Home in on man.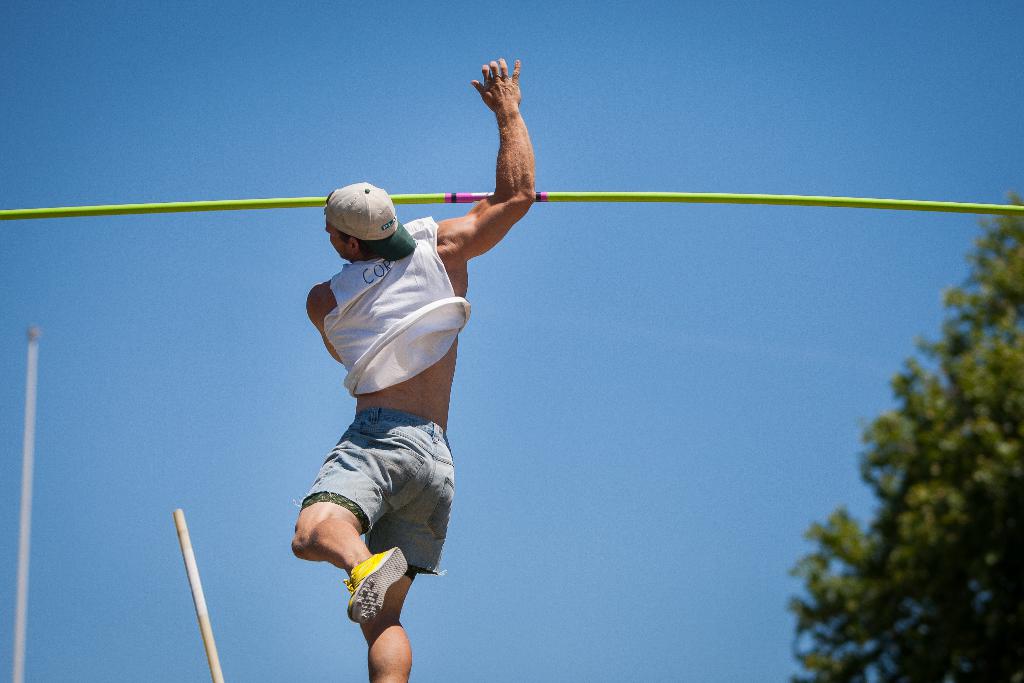
Homed in at l=283, t=55, r=536, b=682.
